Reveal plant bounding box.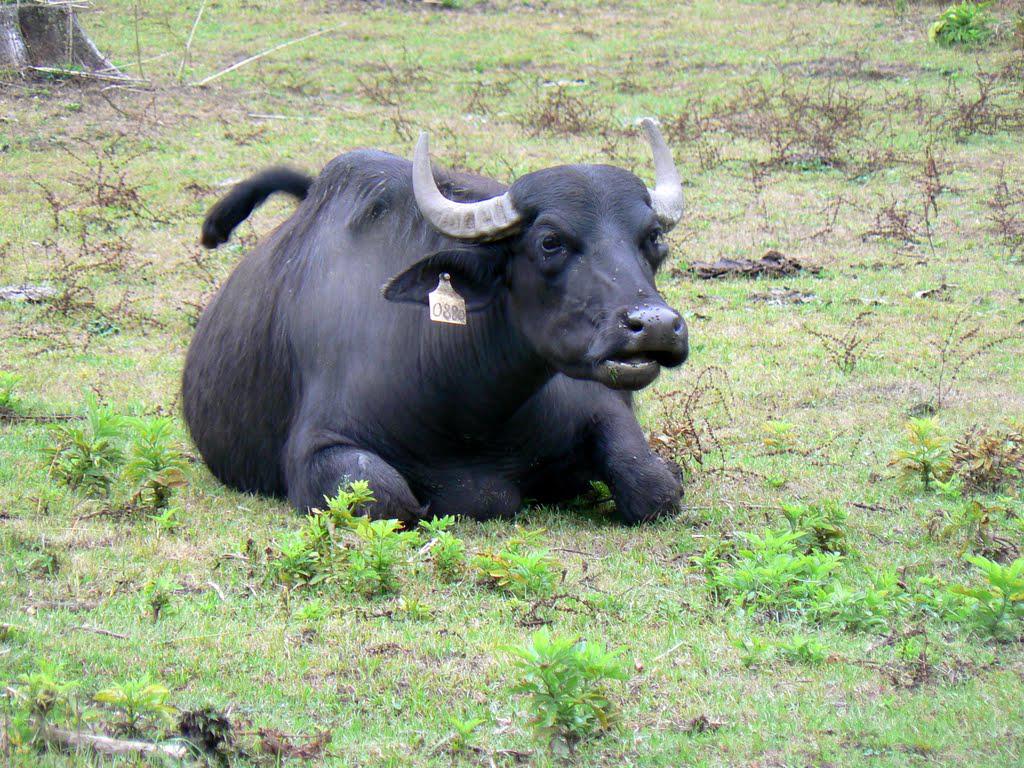
Revealed: 142 497 182 535.
